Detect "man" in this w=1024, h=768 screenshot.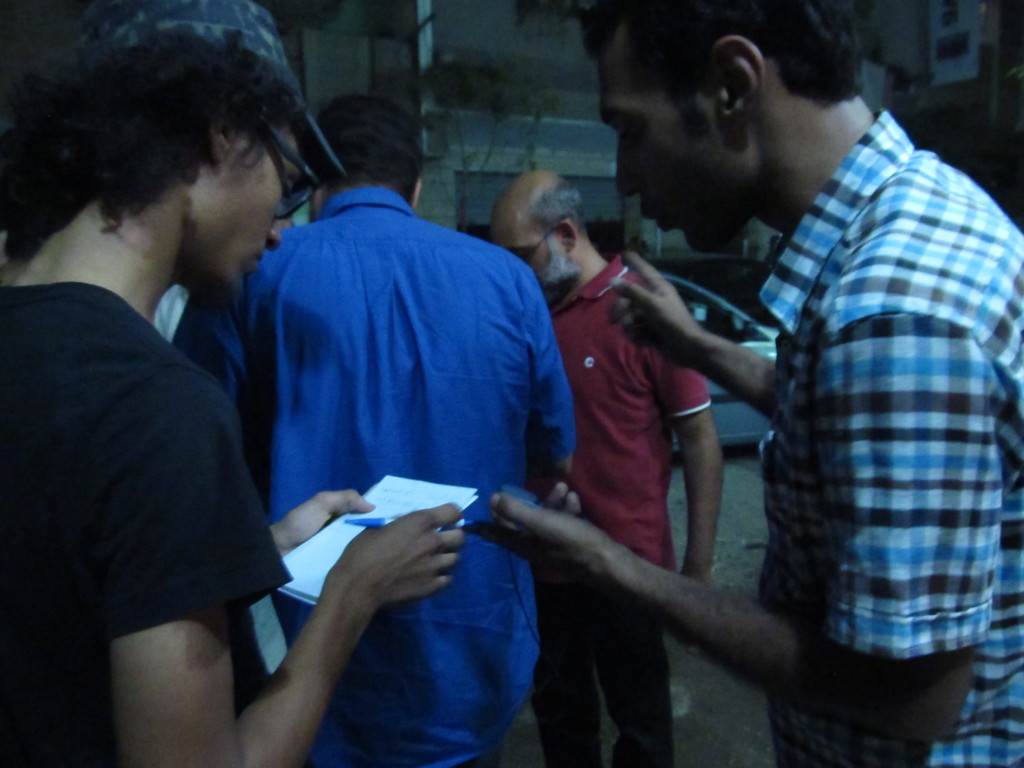
Detection: <box>0,0,469,767</box>.
